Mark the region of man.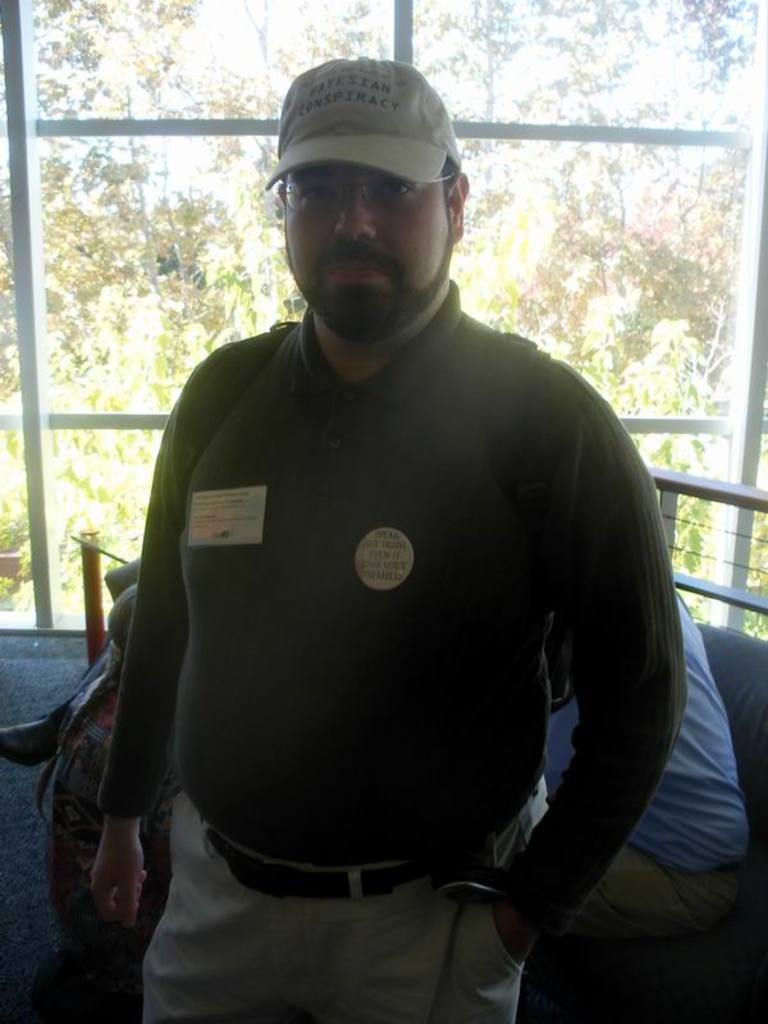
Region: BBox(67, 42, 709, 1009).
